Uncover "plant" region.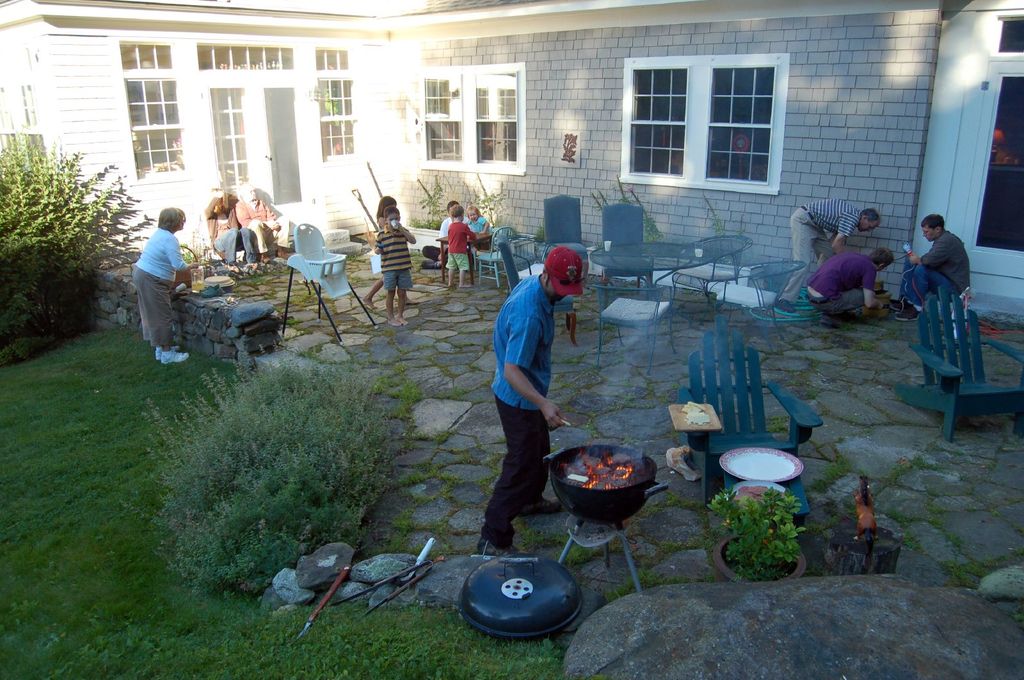
Uncovered: <bbox>269, 285, 323, 329</bbox>.
